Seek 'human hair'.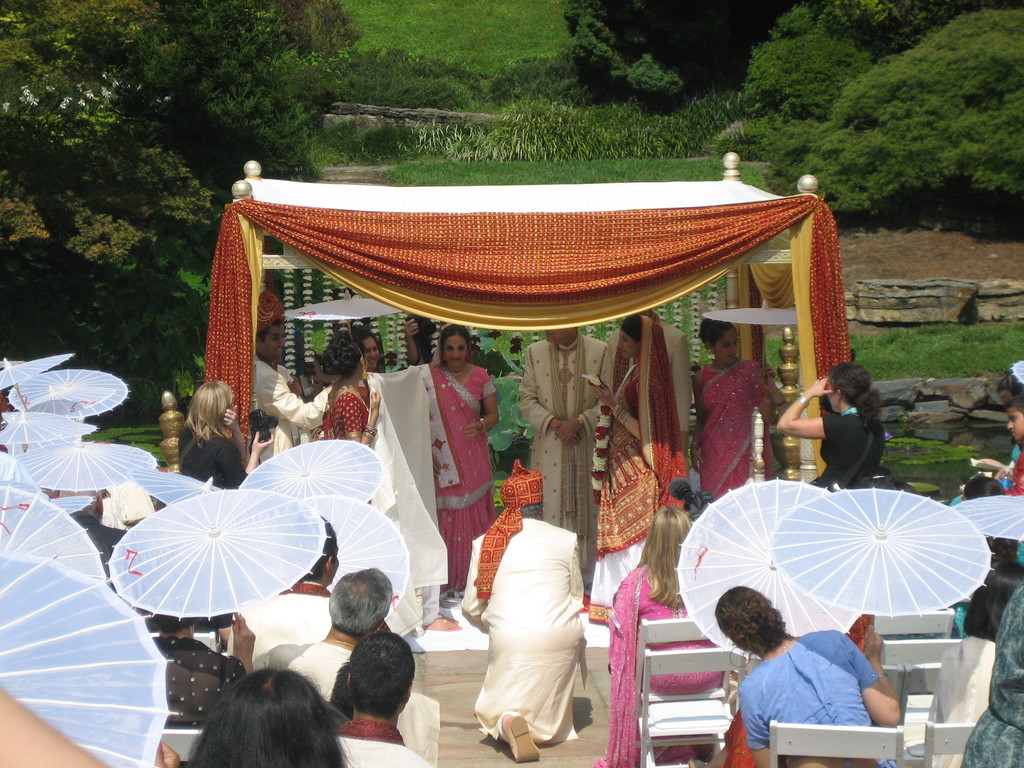
<region>297, 517, 337, 589</region>.
